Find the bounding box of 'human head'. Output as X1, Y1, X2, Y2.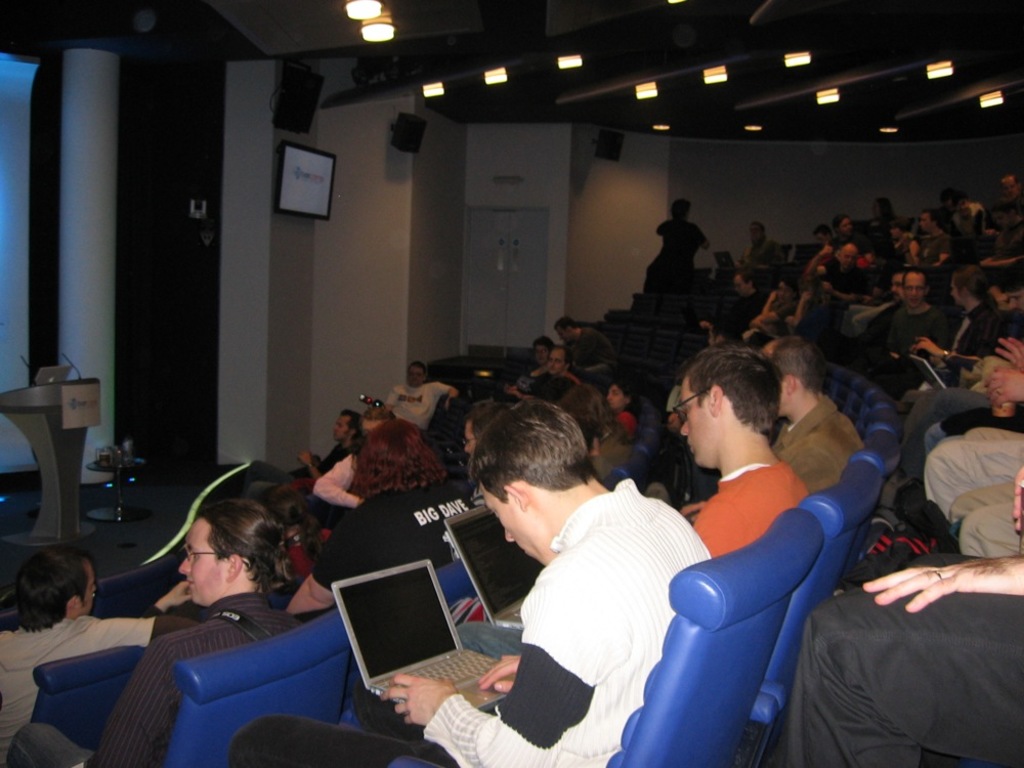
889, 219, 906, 244.
